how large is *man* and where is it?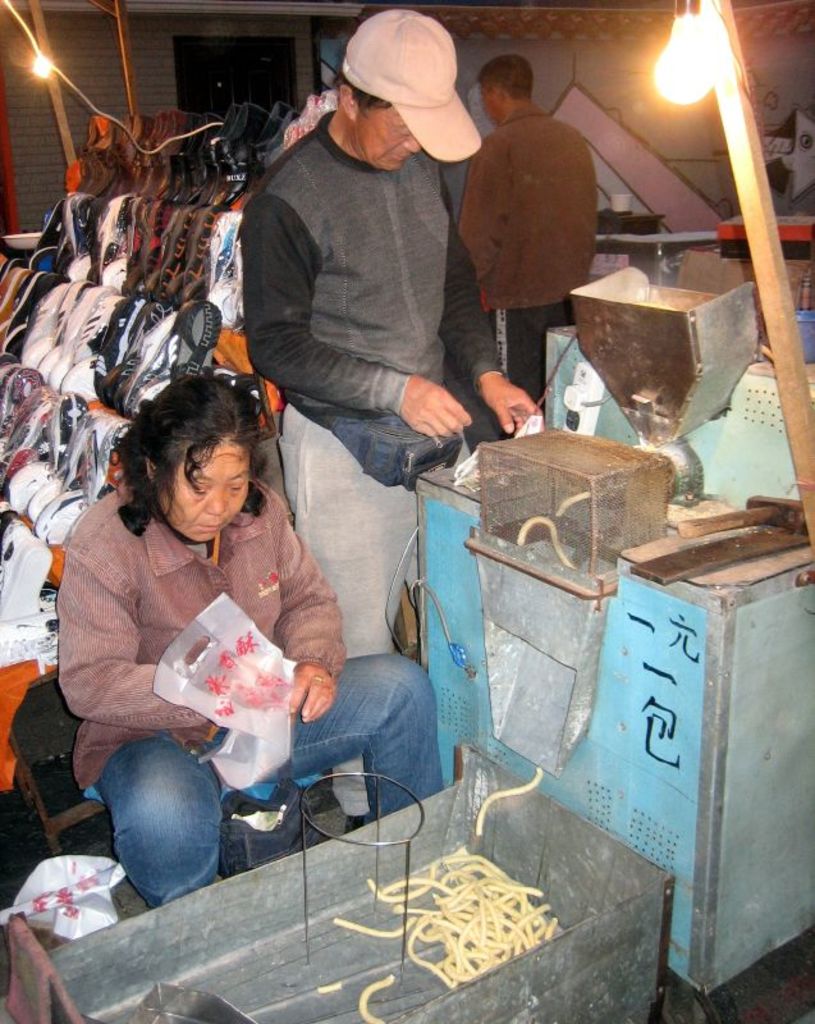
Bounding box: 458 50 596 406.
